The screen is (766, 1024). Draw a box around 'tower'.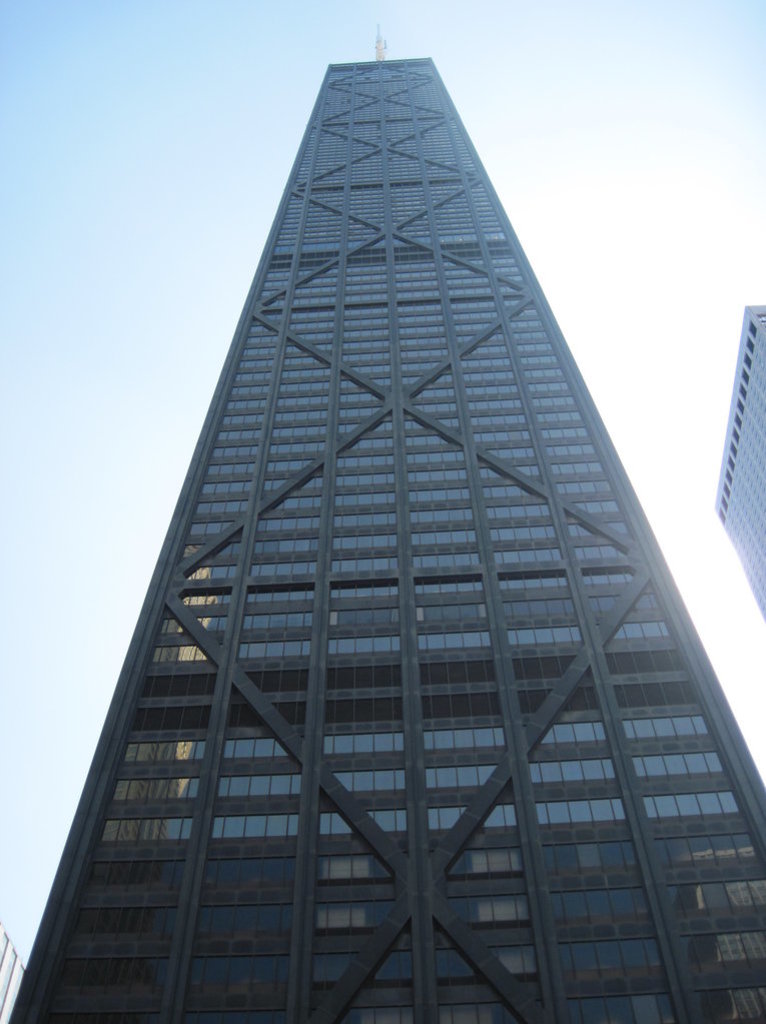
(707, 301, 765, 615).
